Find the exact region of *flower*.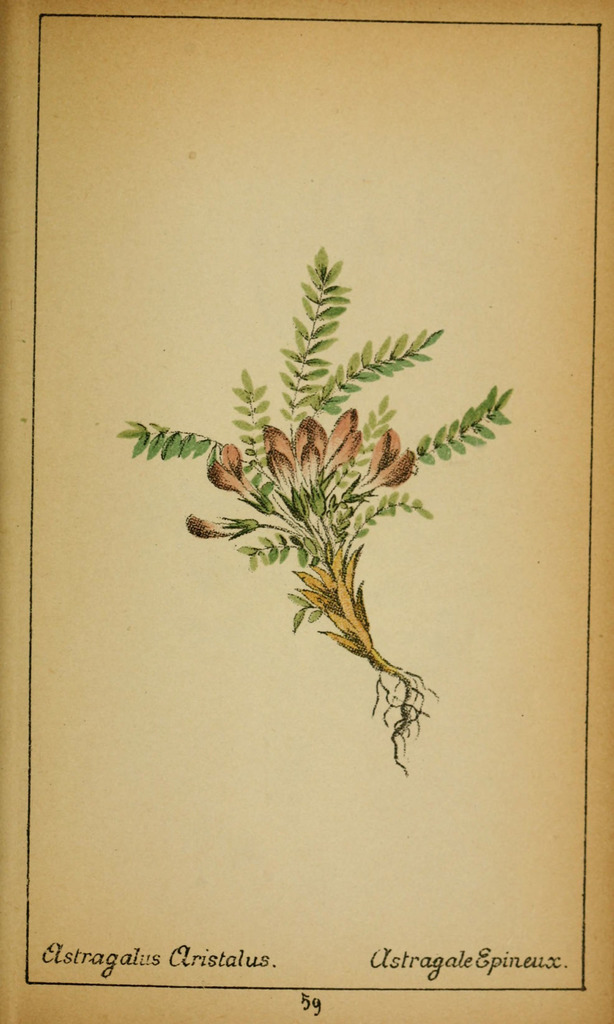
Exact region: 361, 427, 398, 478.
